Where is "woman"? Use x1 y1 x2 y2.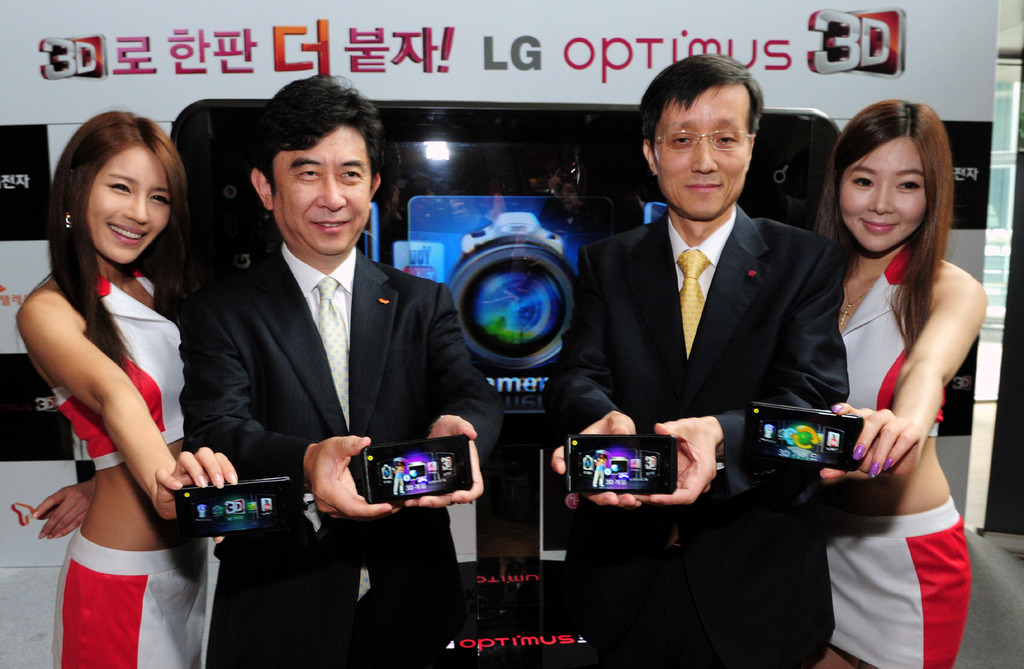
808 102 988 668.
